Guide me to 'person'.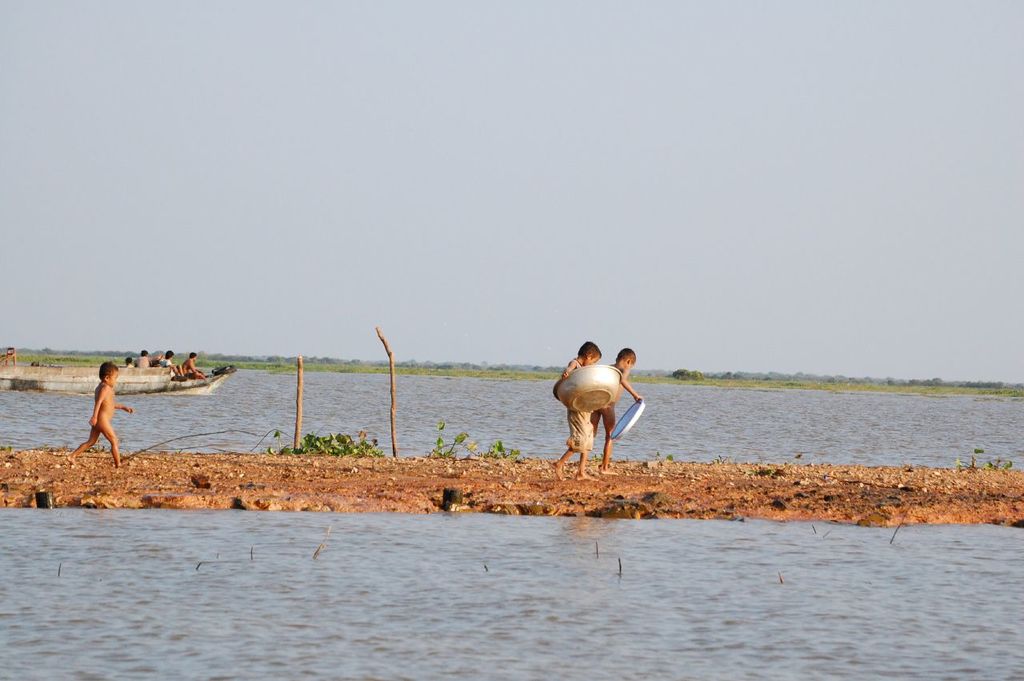
Guidance: <bbox>554, 342, 609, 487</bbox>.
